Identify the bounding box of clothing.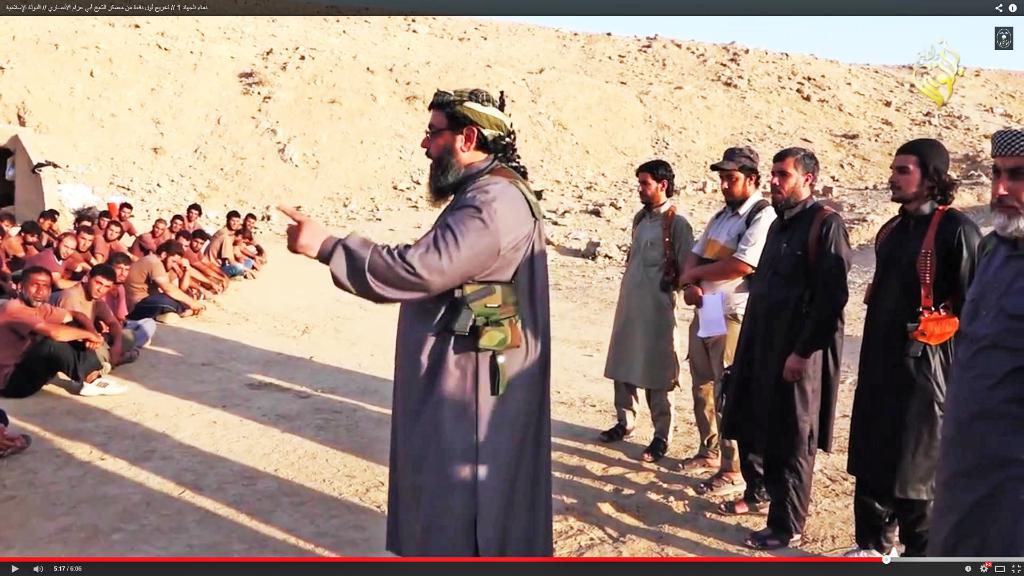
bbox=(132, 257, 179, 318).
